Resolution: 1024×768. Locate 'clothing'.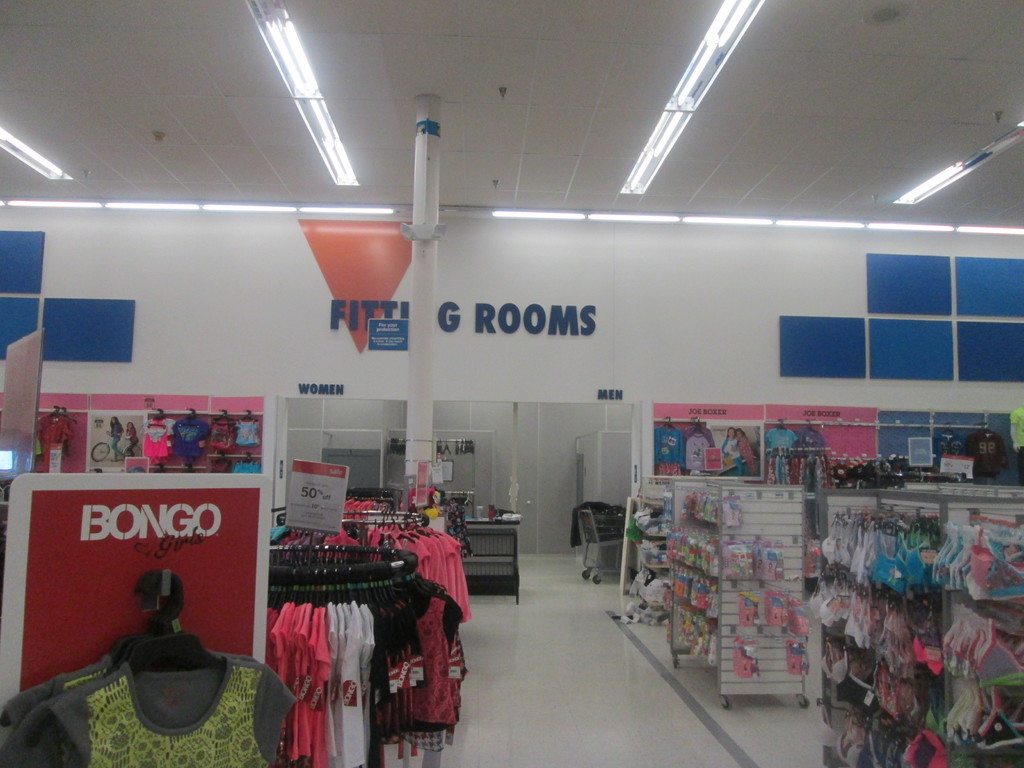
crop(0, 653, 304, 767).
